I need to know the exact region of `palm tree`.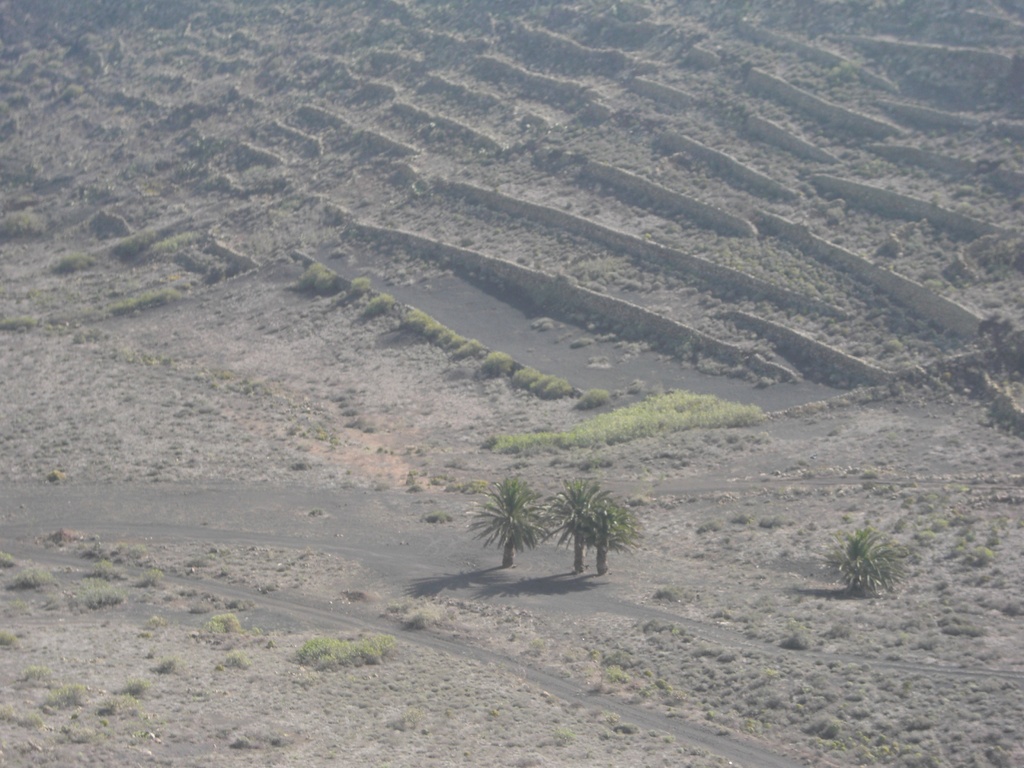
Region: region(548, 474, 608, 579).
